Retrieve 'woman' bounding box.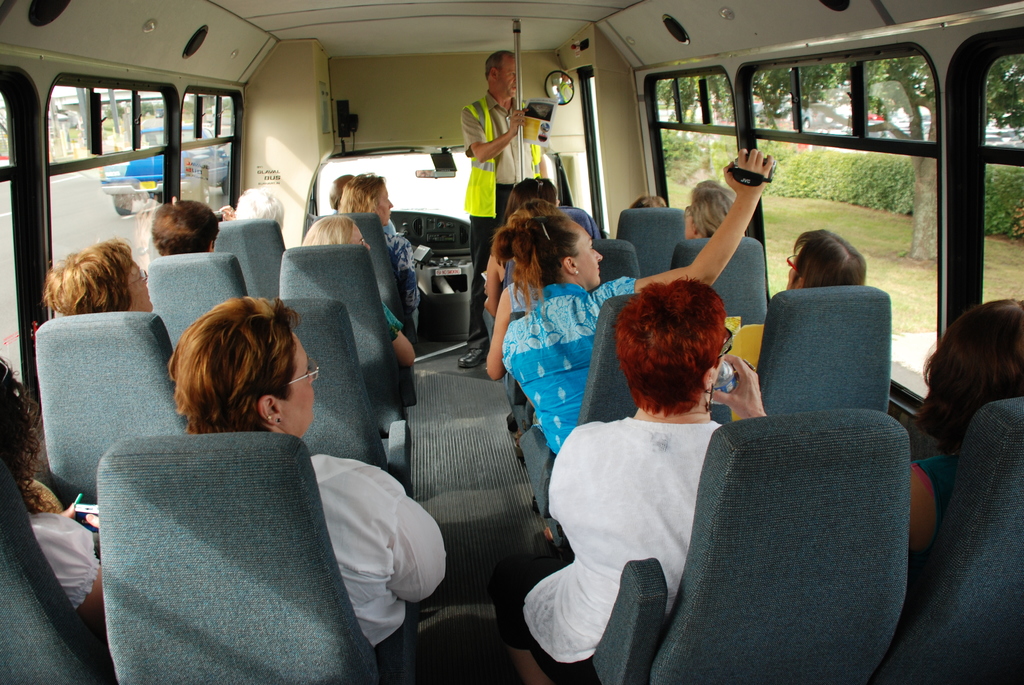
Bounding box: 902:290:1023:558.
